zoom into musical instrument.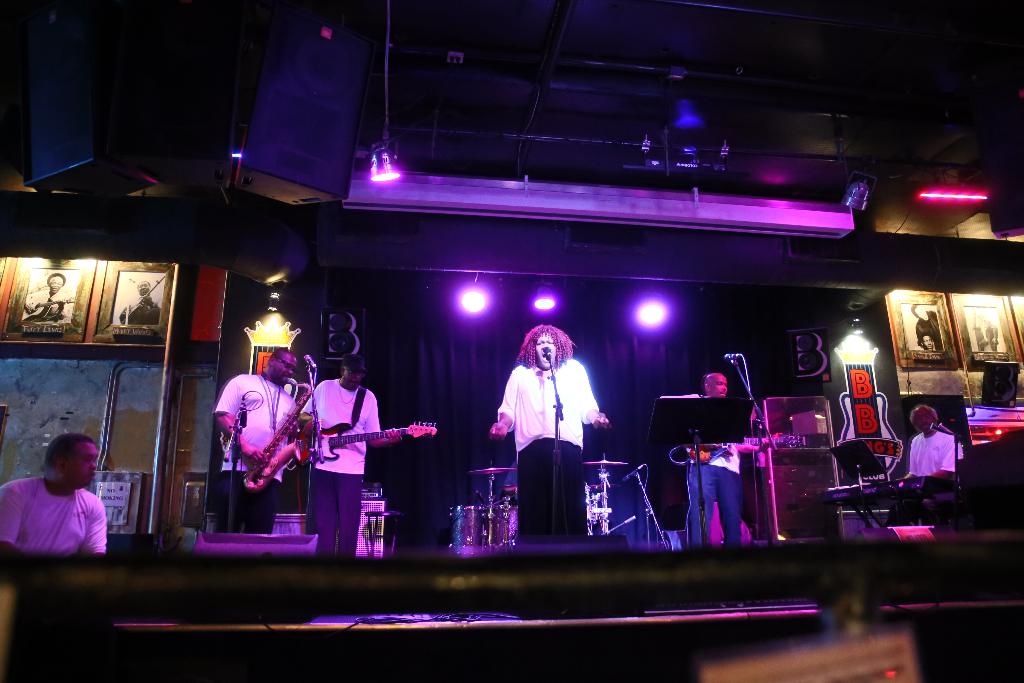
Zoom target: (left=689, top=429, right=804, bottom=466).
